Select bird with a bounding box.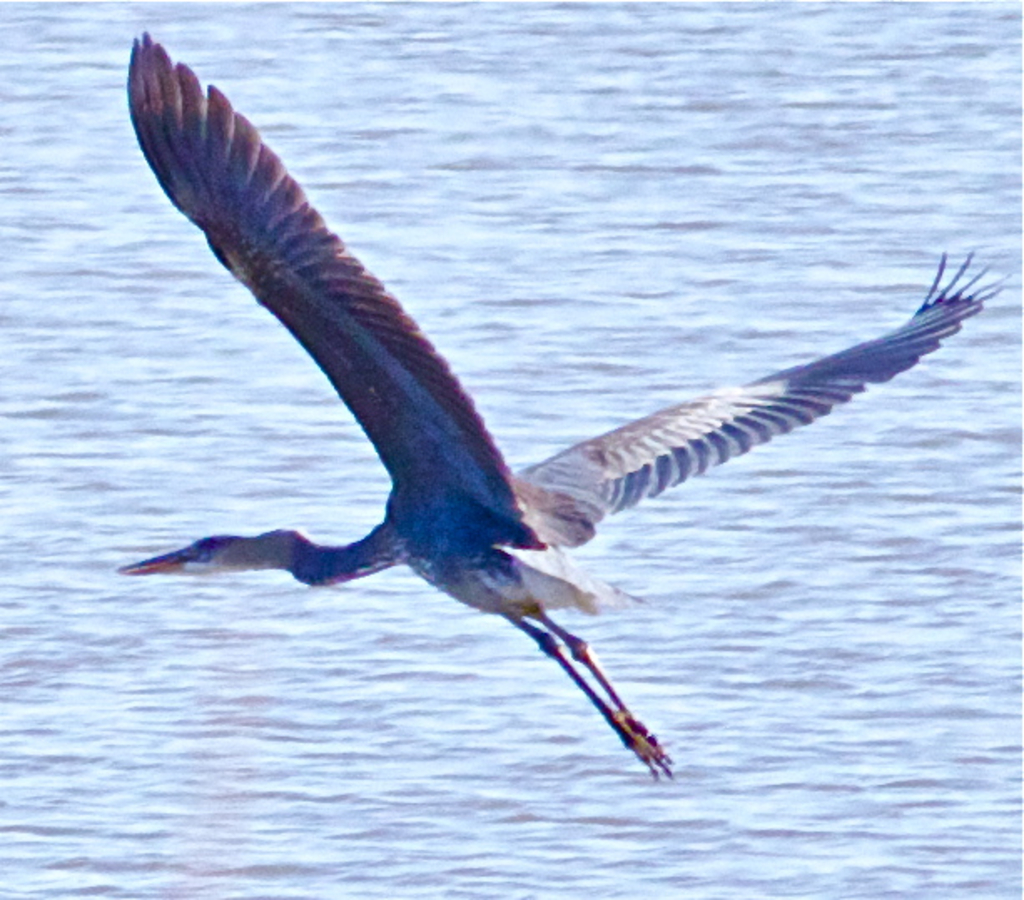
80/50/1023/750.
